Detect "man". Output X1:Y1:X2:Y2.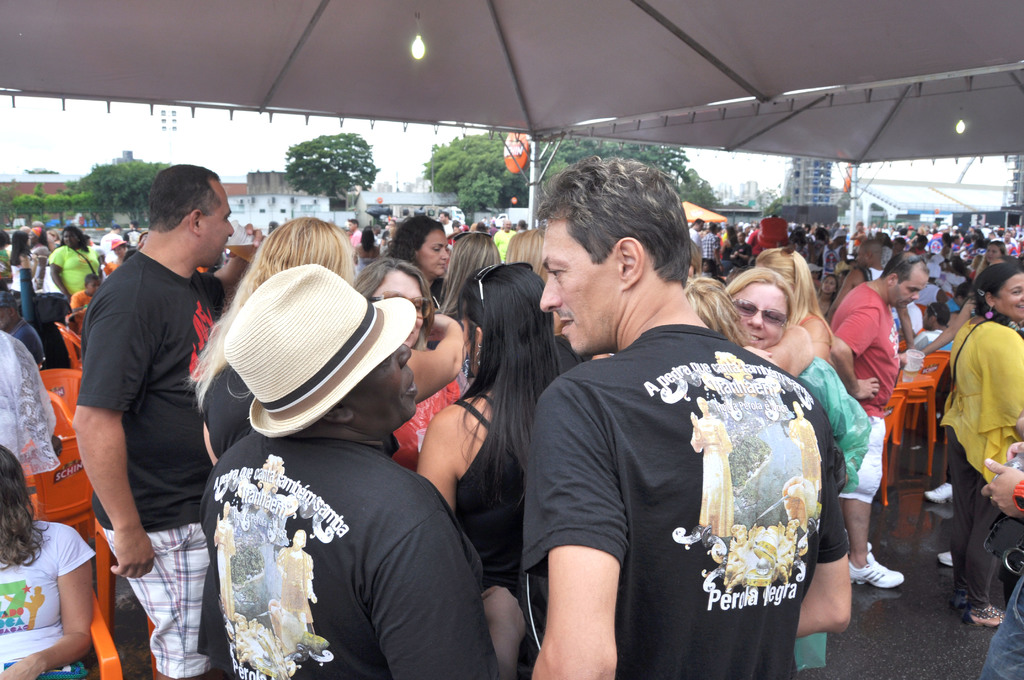
689:216:705:270.
